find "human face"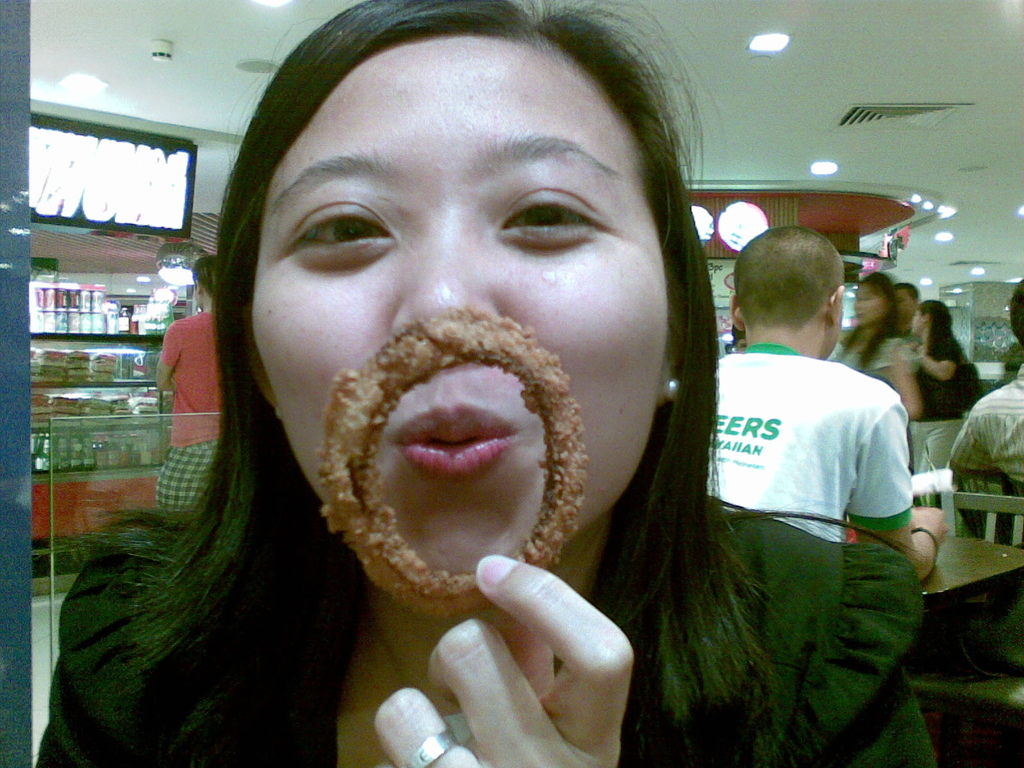
<box>908,307,925,336</box>
